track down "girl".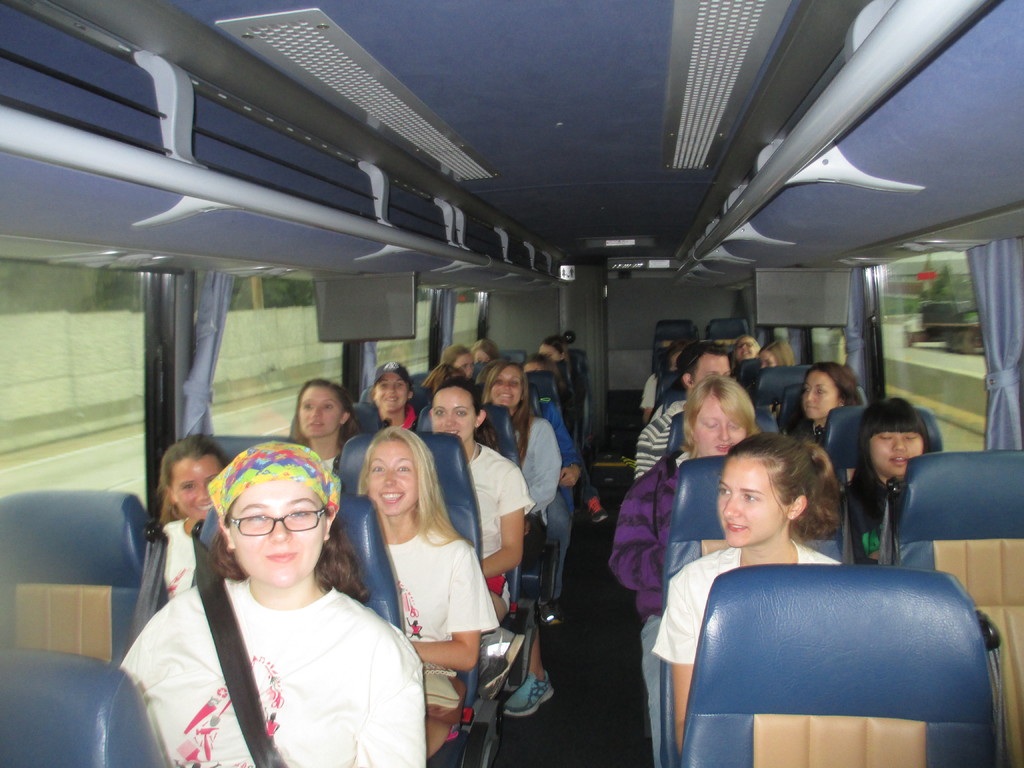
Tracked to [651, 435, 831, 739].
